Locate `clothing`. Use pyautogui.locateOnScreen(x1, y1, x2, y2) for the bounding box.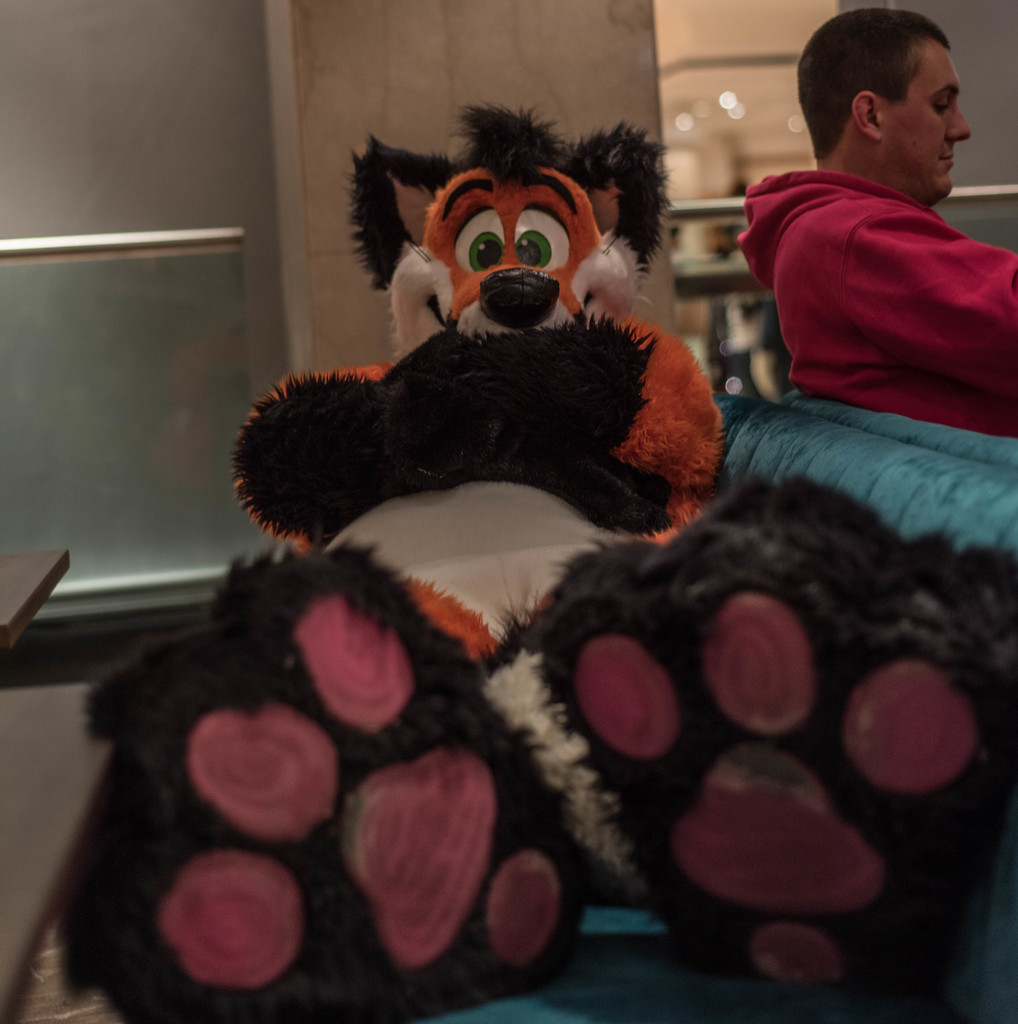
pyautogui.locateOnScreen(730, 163, 1017, 452).
